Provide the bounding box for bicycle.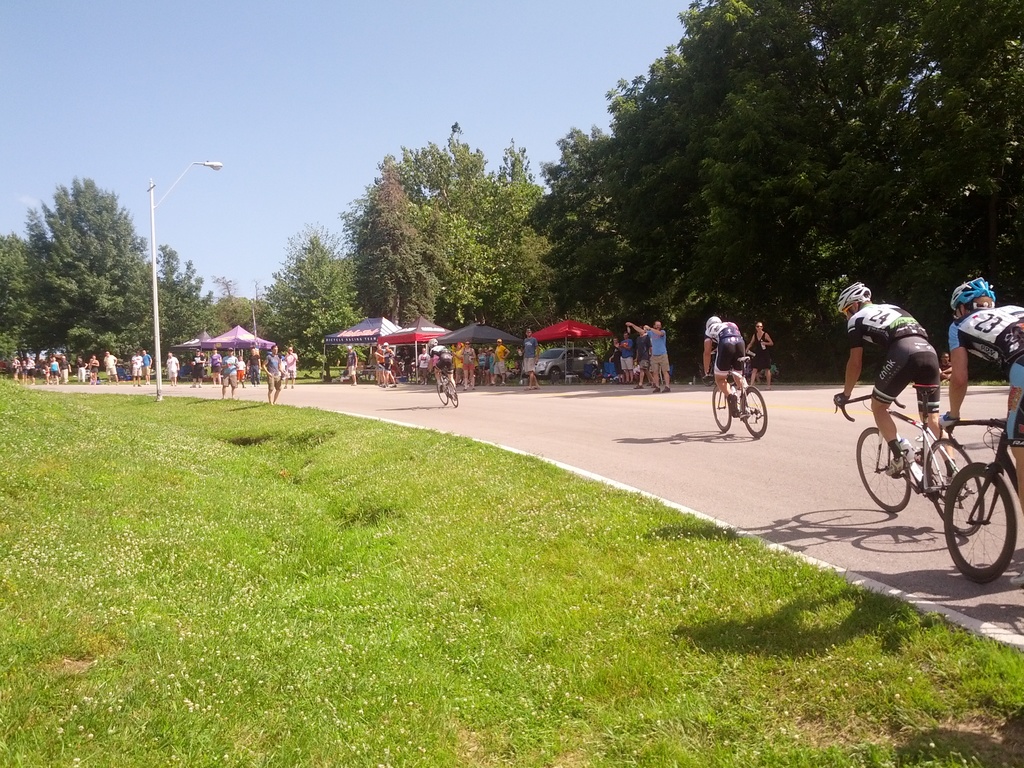
crop(943, 417, 1023, 584).
